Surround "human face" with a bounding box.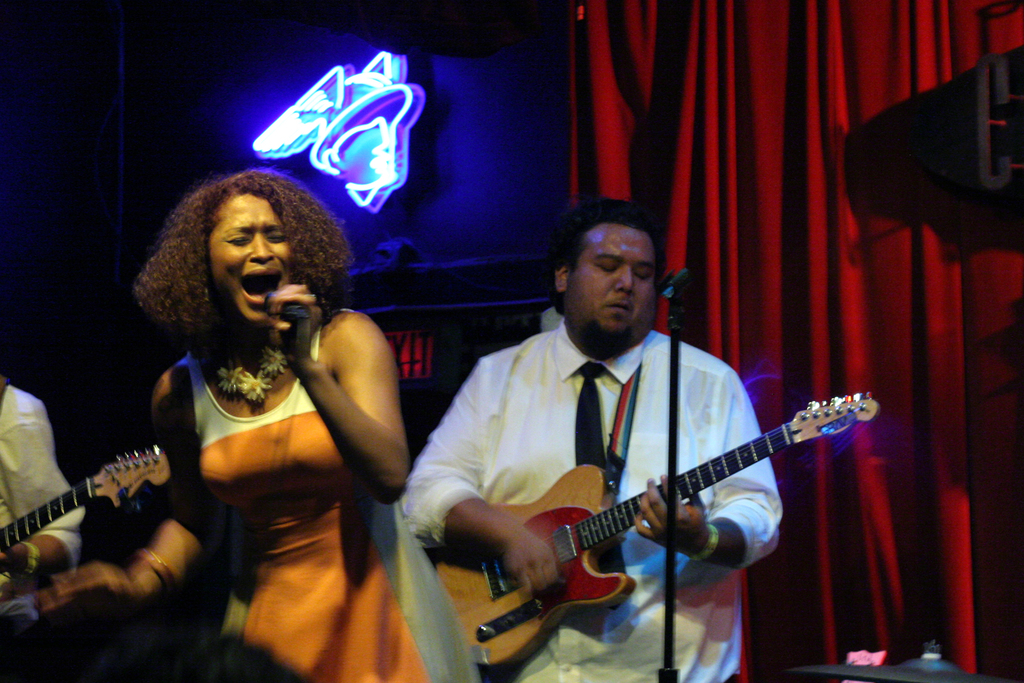
l=568, t=220, r=657, b=350.
